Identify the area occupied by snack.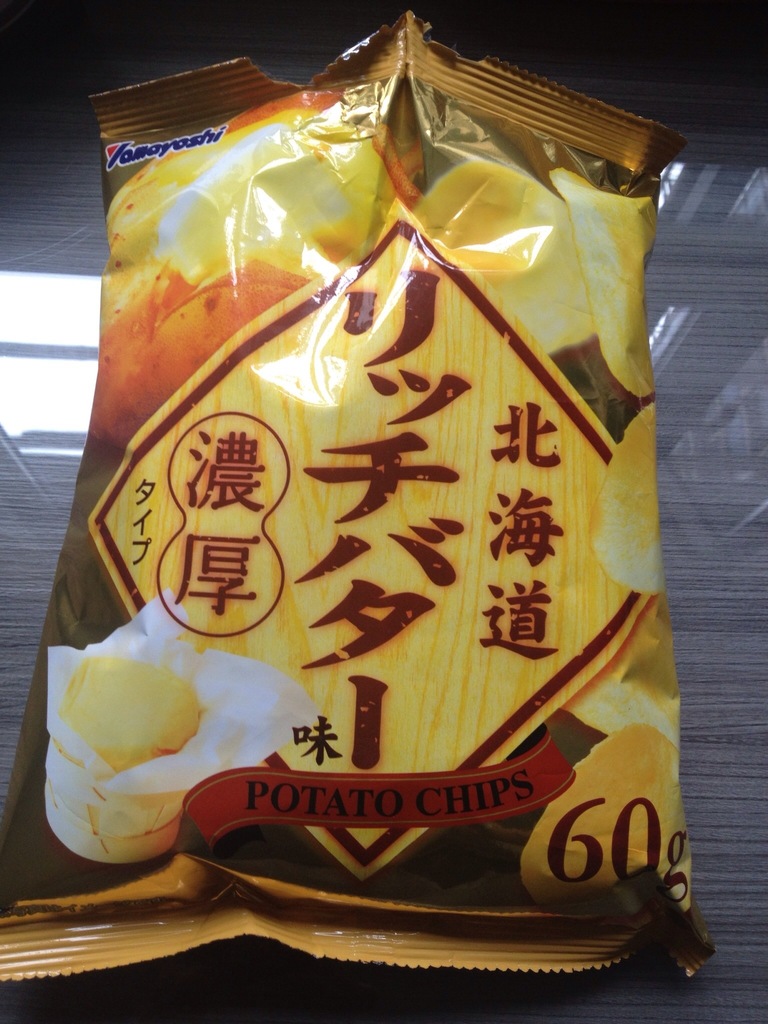
Area: bbox(580, 401, 662, 595).
